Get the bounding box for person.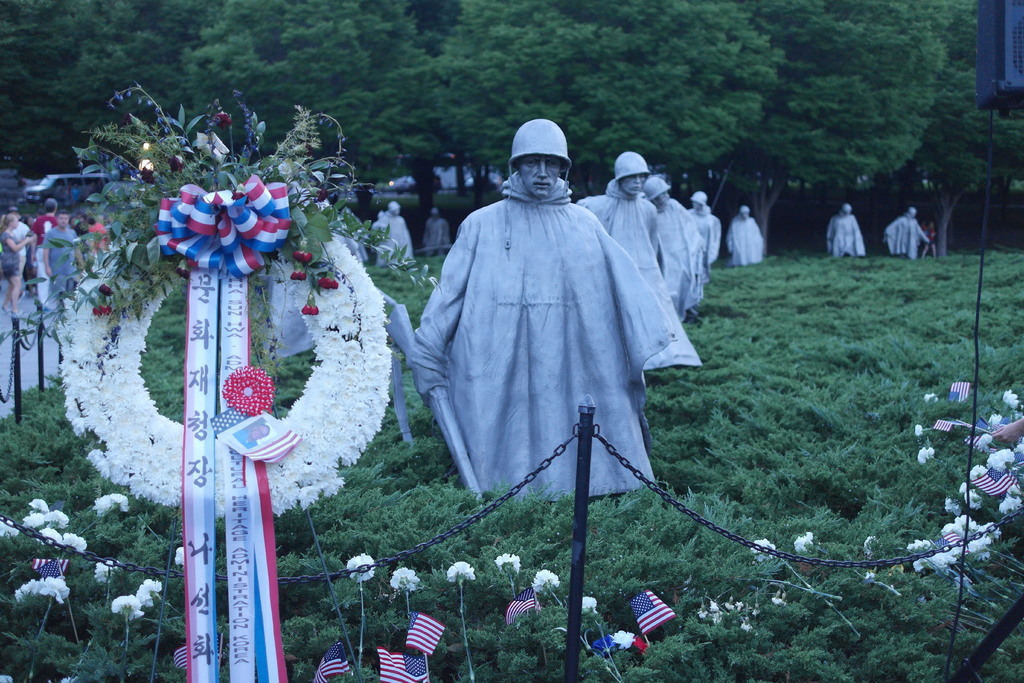
427:109:700:582.
